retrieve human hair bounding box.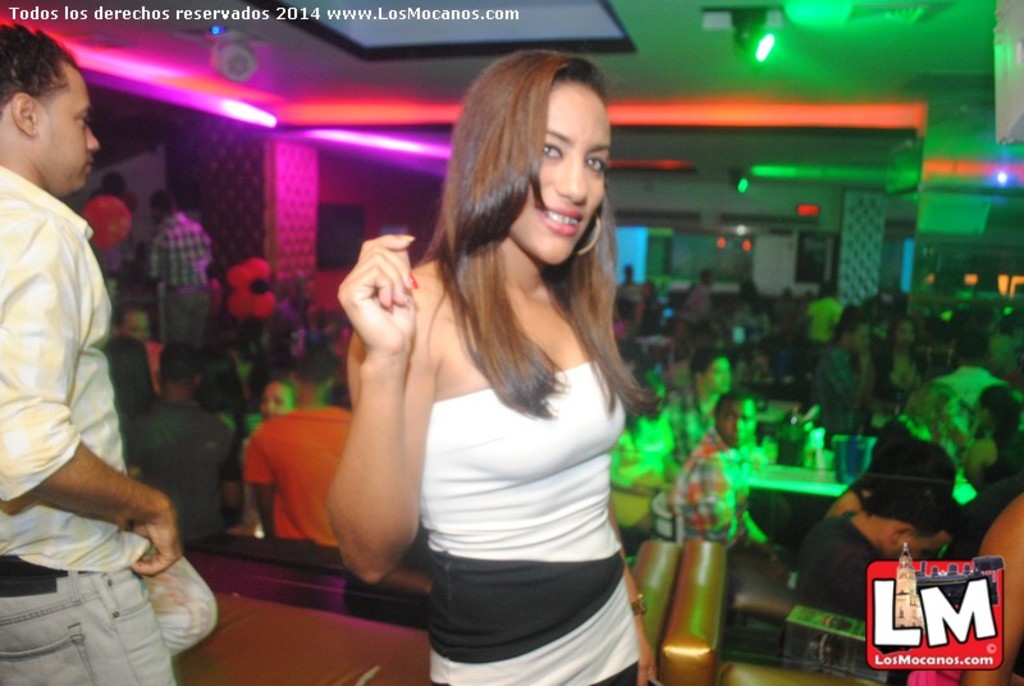
Bounding box: select_region(166, 339, 201, 387).
